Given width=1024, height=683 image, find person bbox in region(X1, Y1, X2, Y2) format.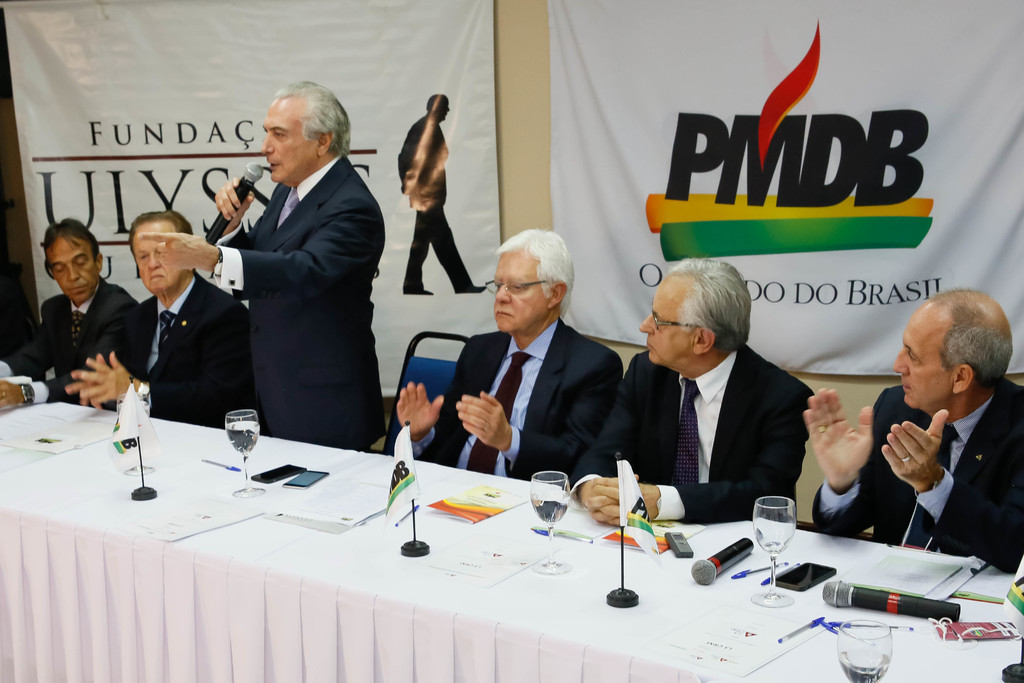
region(572, 261, 814, 520).
